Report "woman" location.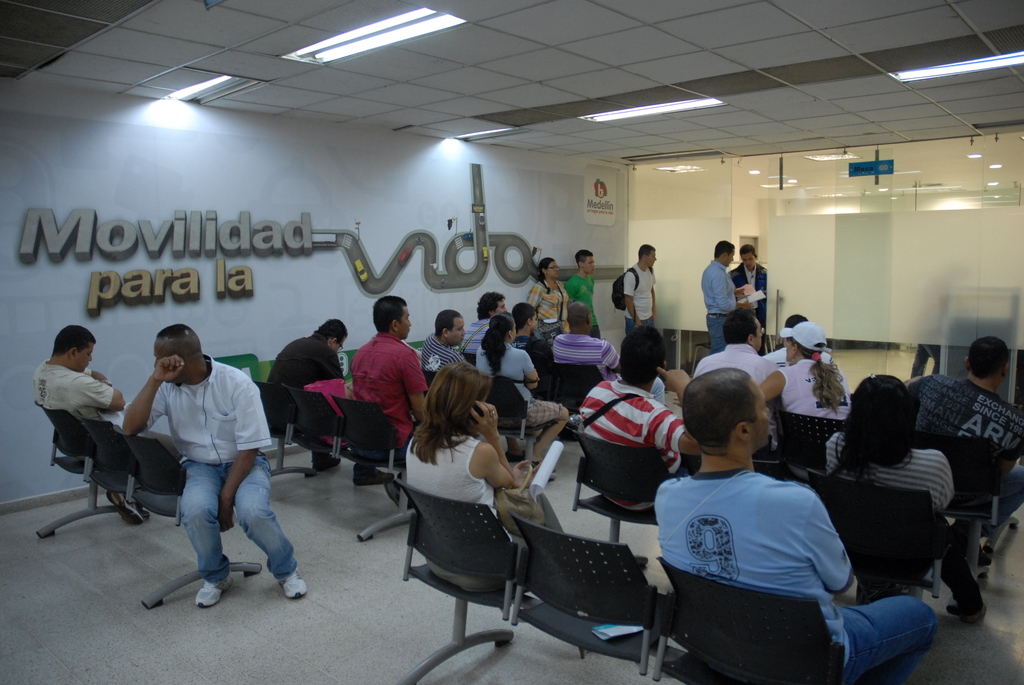
Report: locate(756, 323, 852, 417).
